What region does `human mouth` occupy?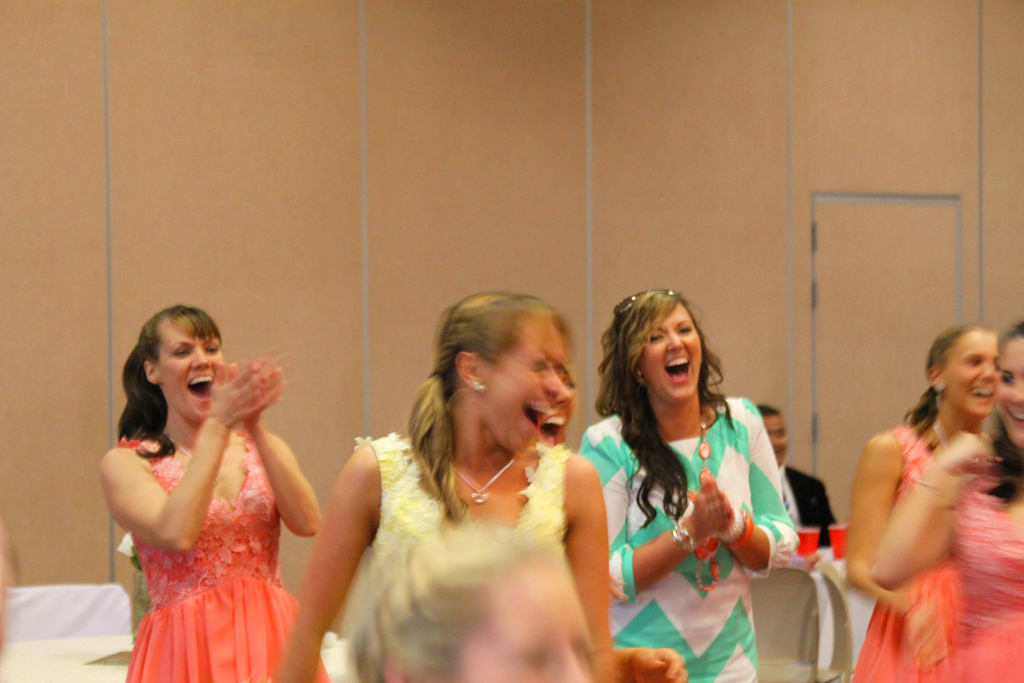
rect(515, 393, 553, 443).
